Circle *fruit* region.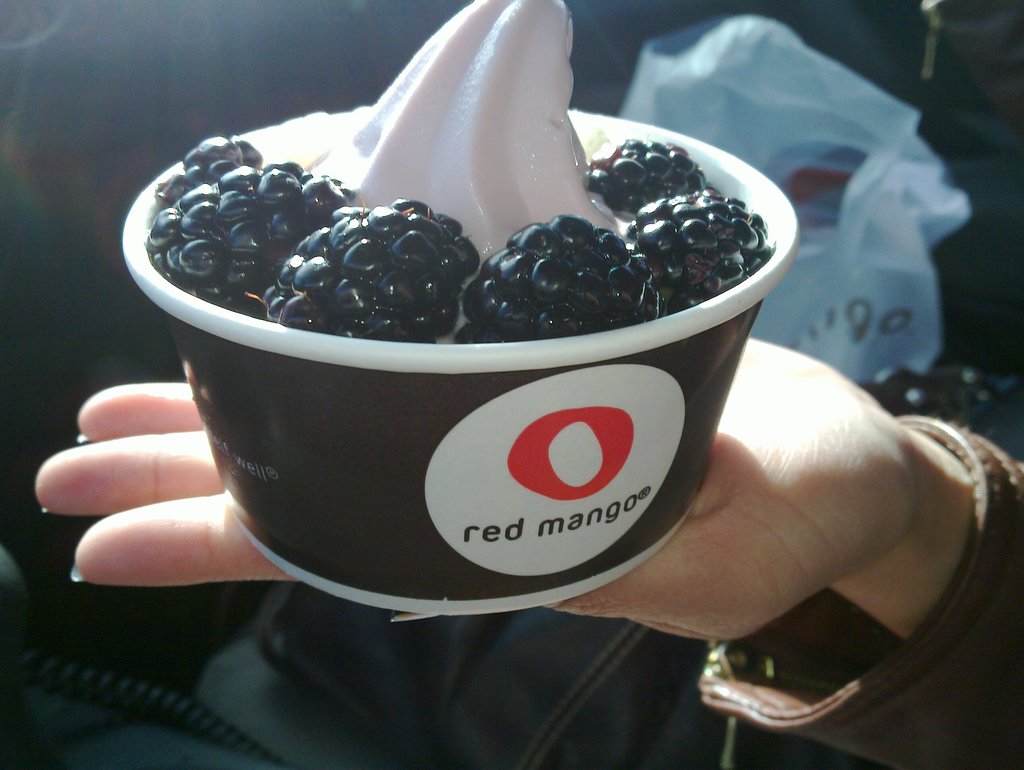
Region: box=[462, 213, 665, 342].
